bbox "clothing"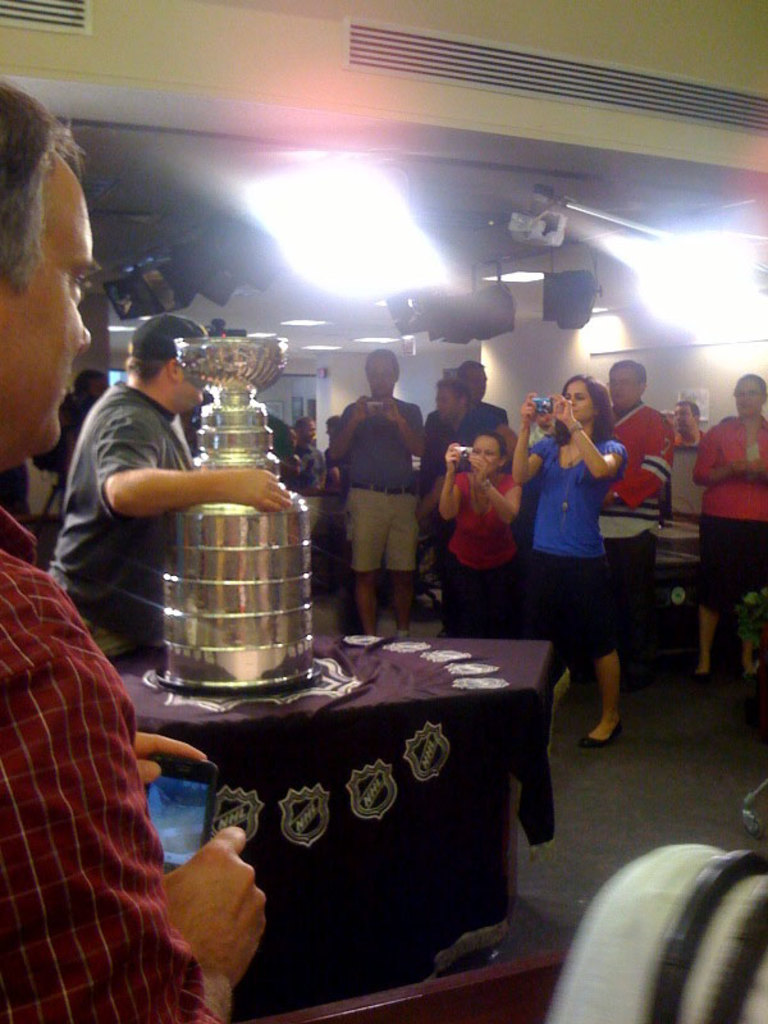
l=32, t=374, r=179, b=664
